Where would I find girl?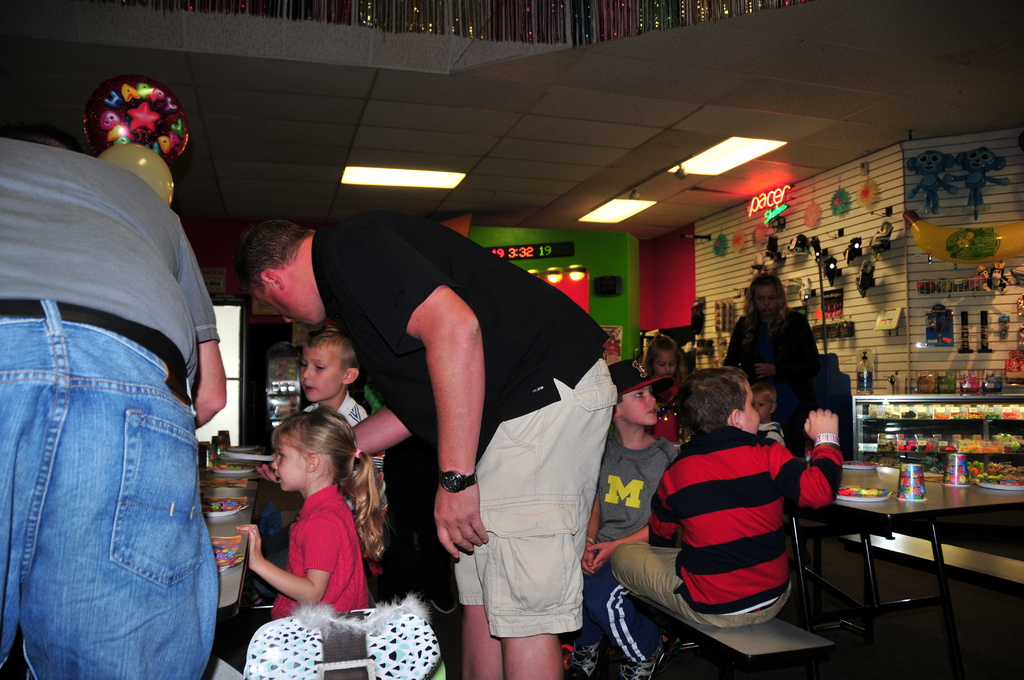
At BBox(641, 330, 690, 439).
